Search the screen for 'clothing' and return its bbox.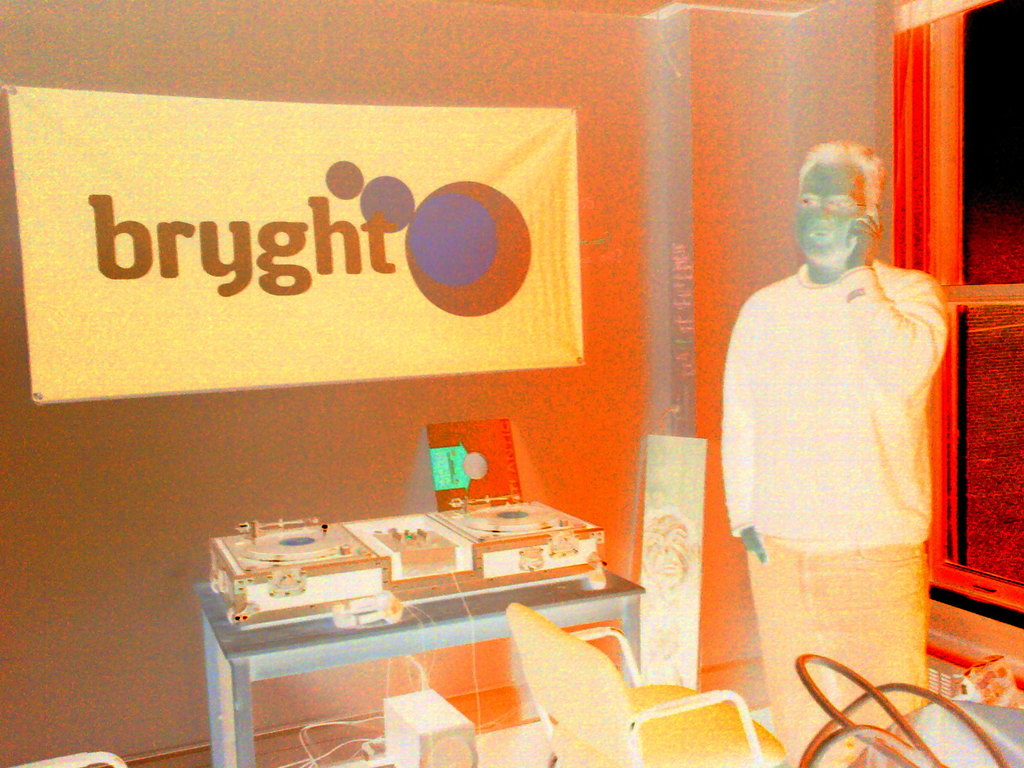
Found: pyautogui.locateOnScreen(719, 220, 952, 643).
